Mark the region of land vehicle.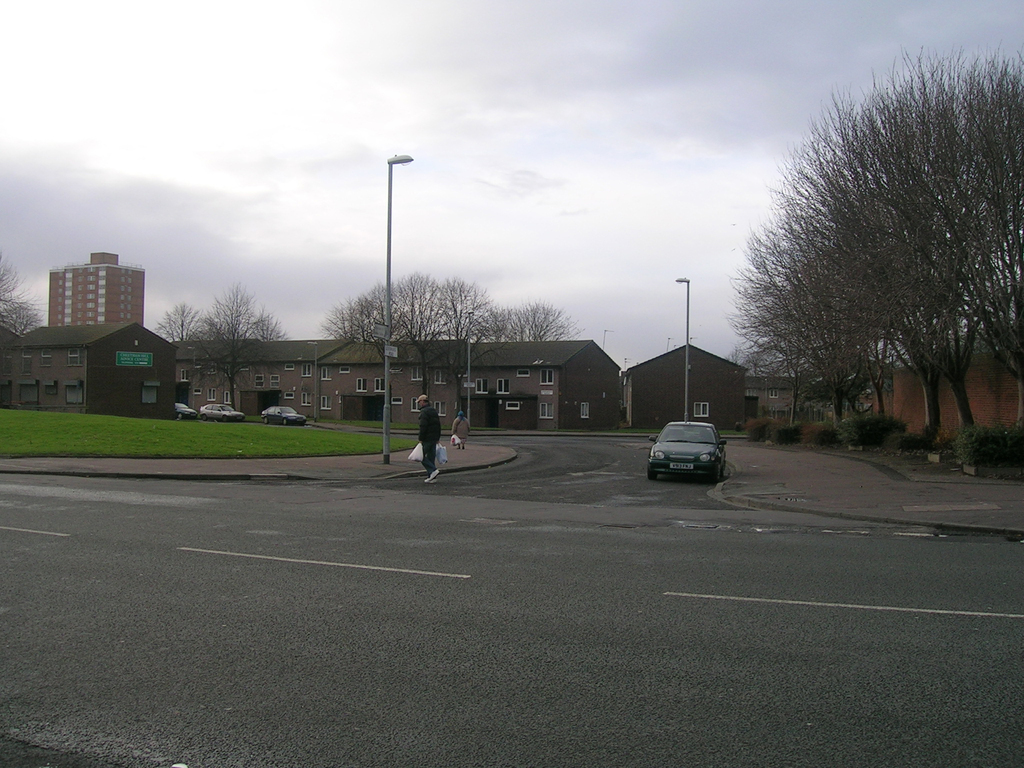
Region: 198, 402, 246, 422.
